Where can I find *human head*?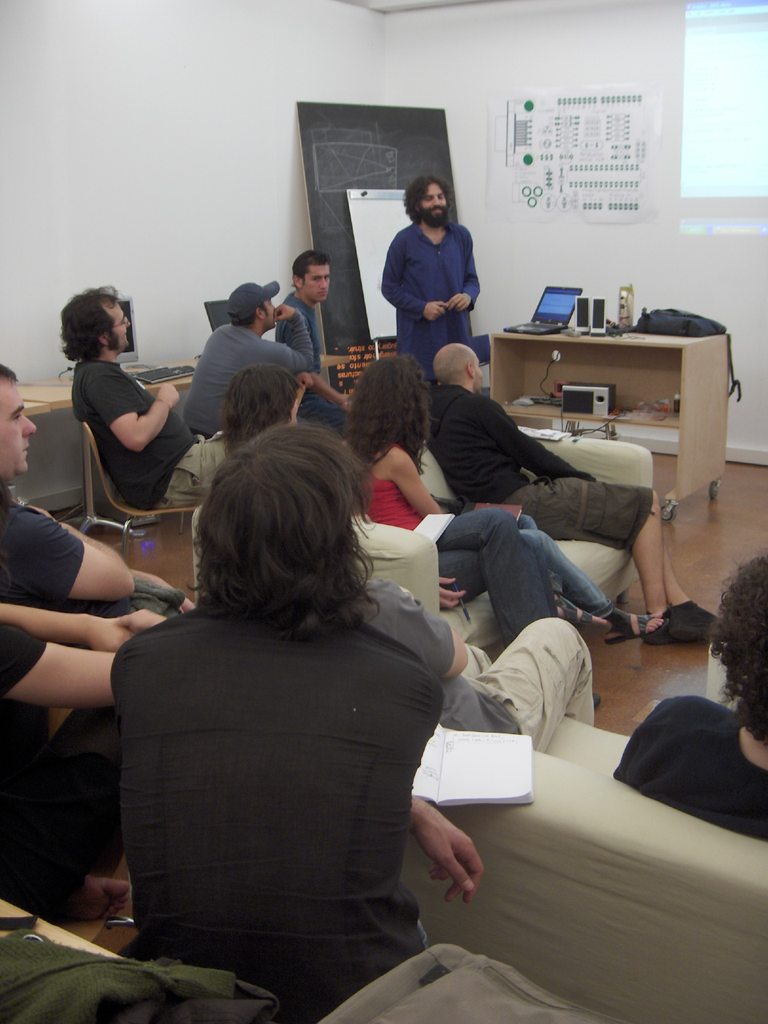
You can find it at 716 560 767 746.
